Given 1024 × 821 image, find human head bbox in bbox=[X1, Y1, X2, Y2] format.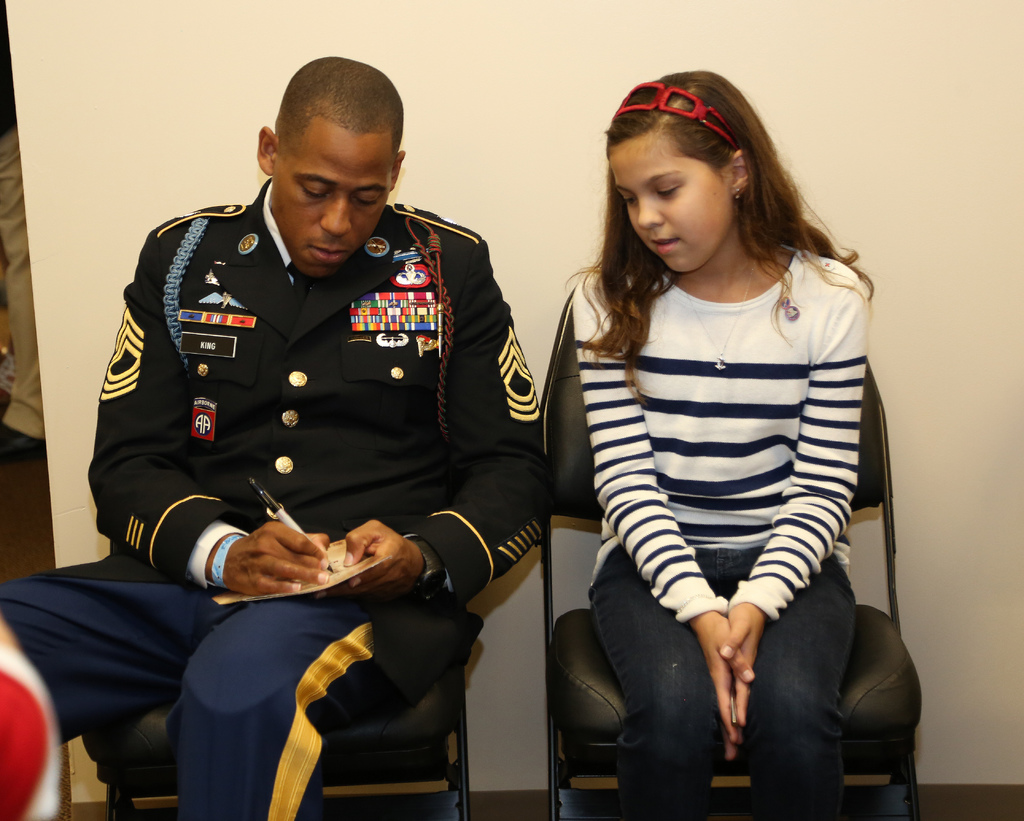
bbox=[258, 56, 404, 279].
